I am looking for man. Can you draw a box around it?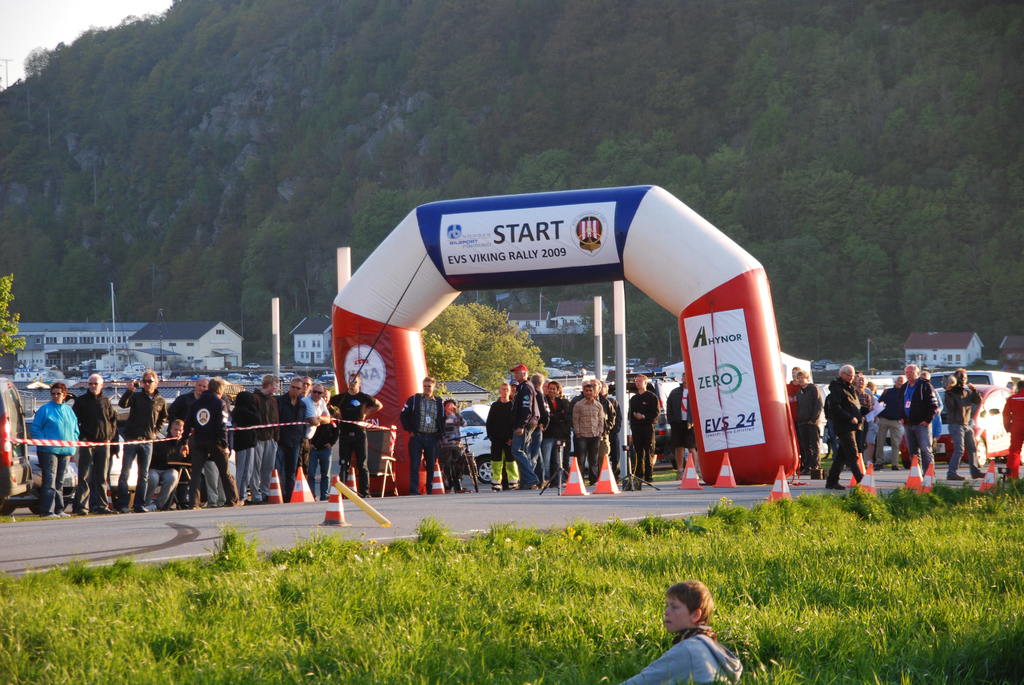
Sure, the bounding box is {"left": 399, "top": 375, "right": 449, "bottom": 497}.
